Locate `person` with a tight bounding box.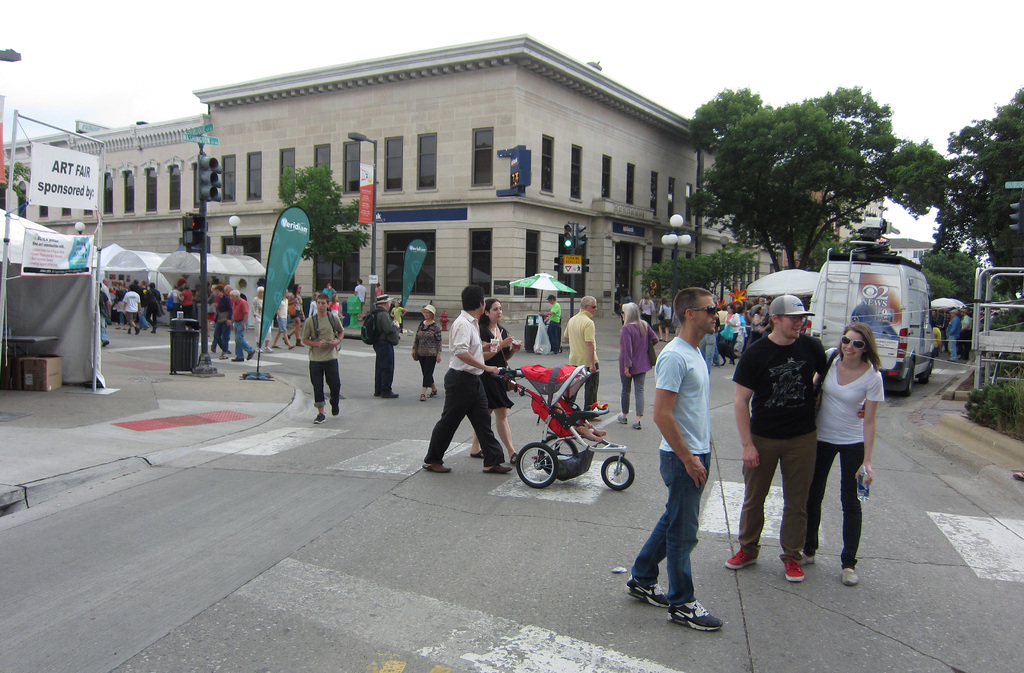
rect(141, 280, 167, 325).
